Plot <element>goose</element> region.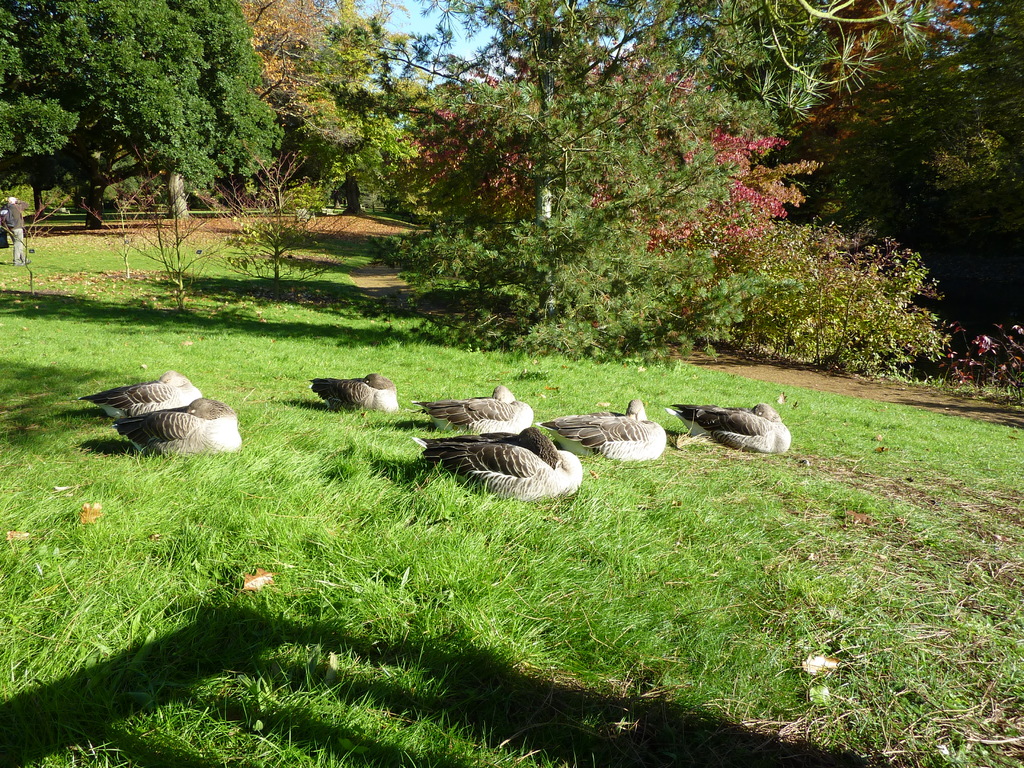
Plotted at left=413, top=383, right=524, bottom=436.
